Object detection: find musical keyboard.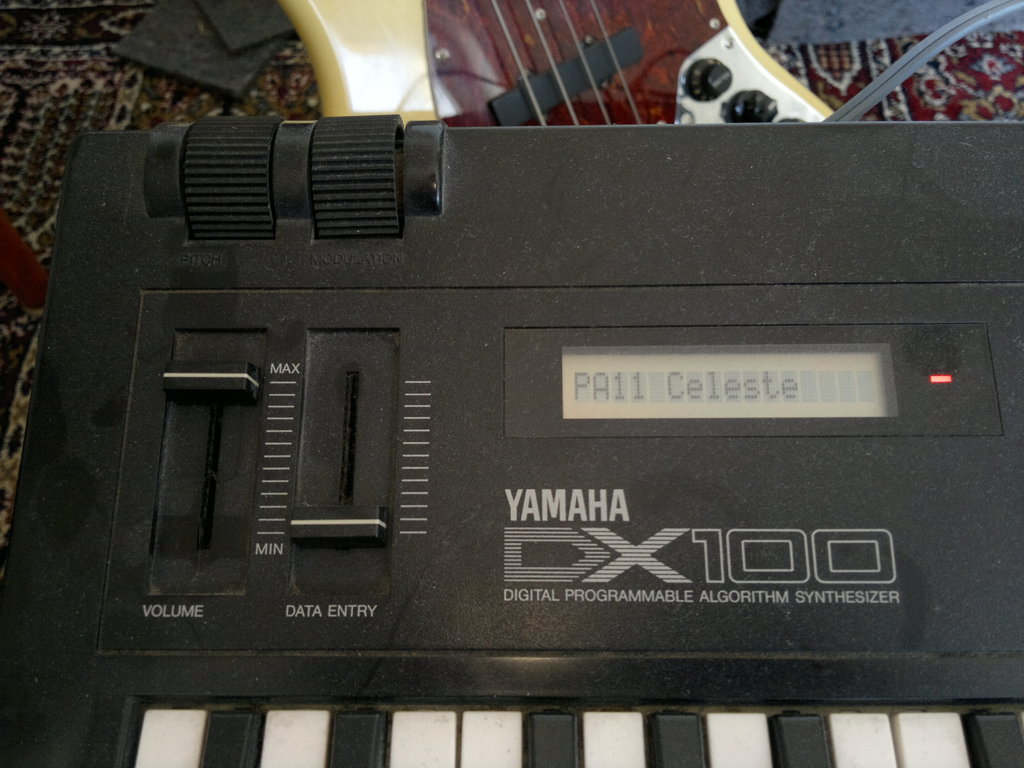
left=3, top=118, right=1023, bottom=767.
